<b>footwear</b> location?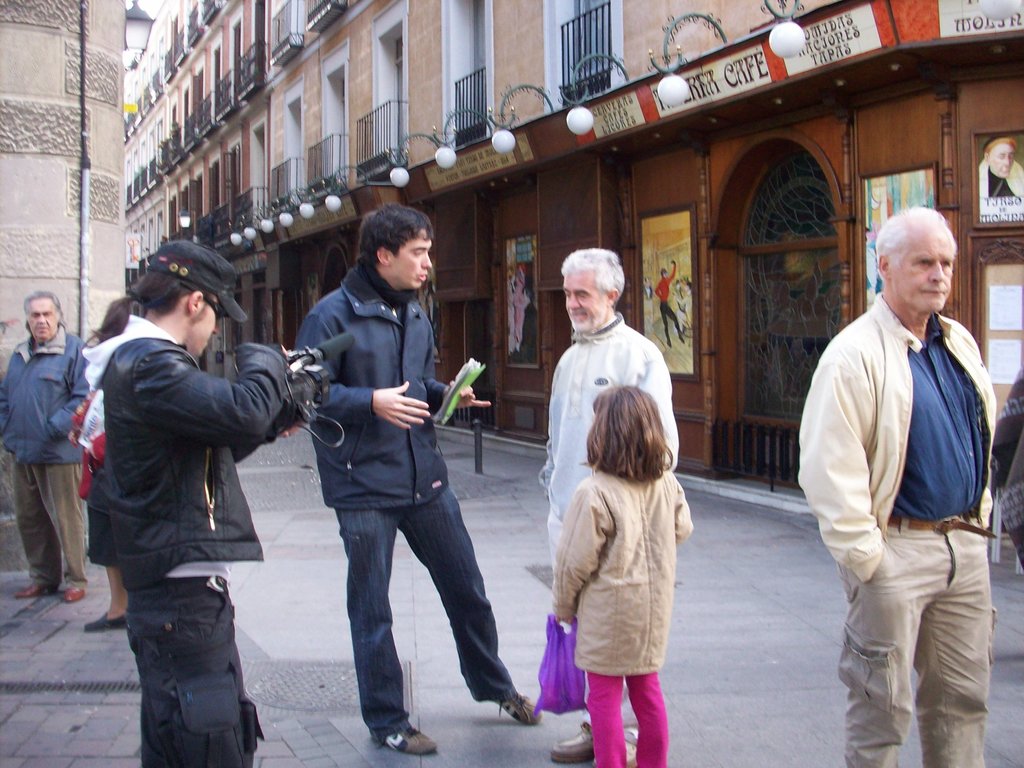
[75,611,125,631]
